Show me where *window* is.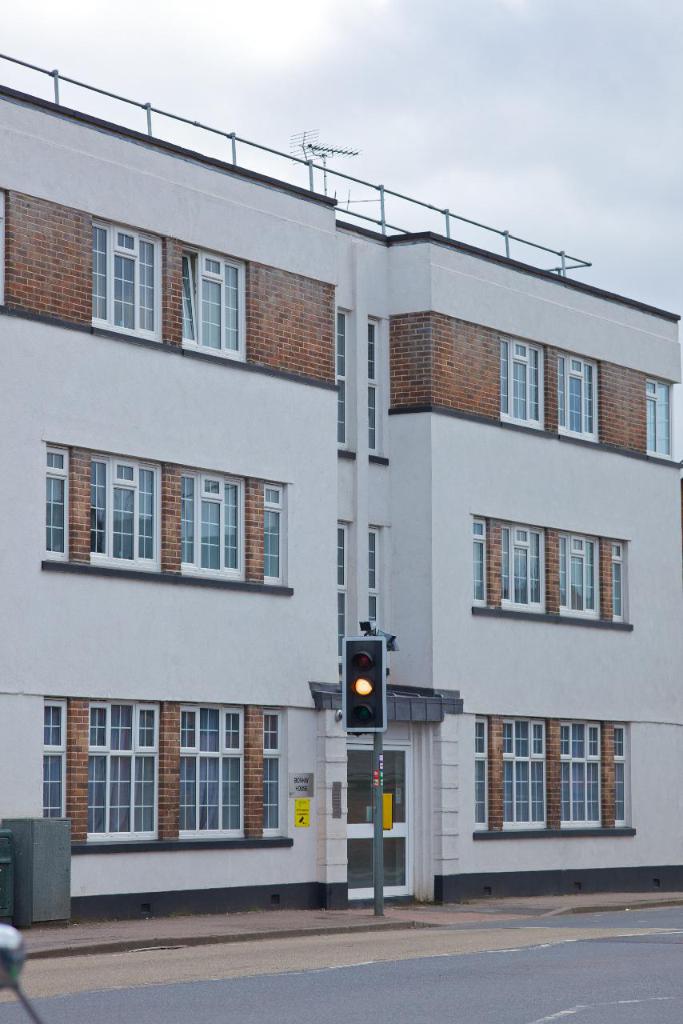
*window* is at 613,723,629,827.
